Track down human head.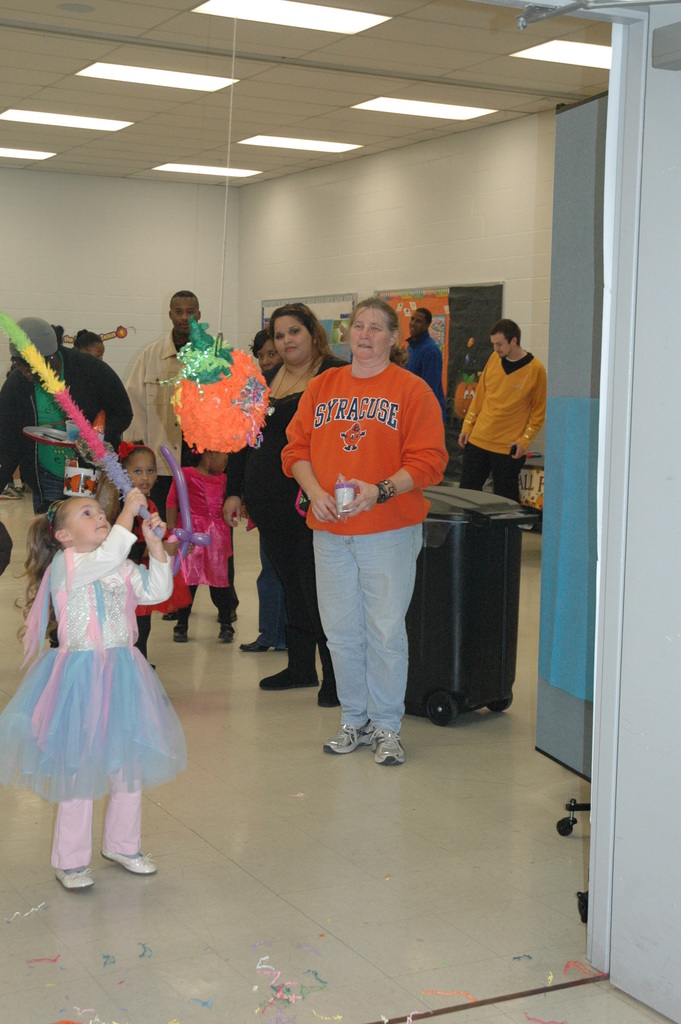
Tracked to box(267, 304, 329, 366).
